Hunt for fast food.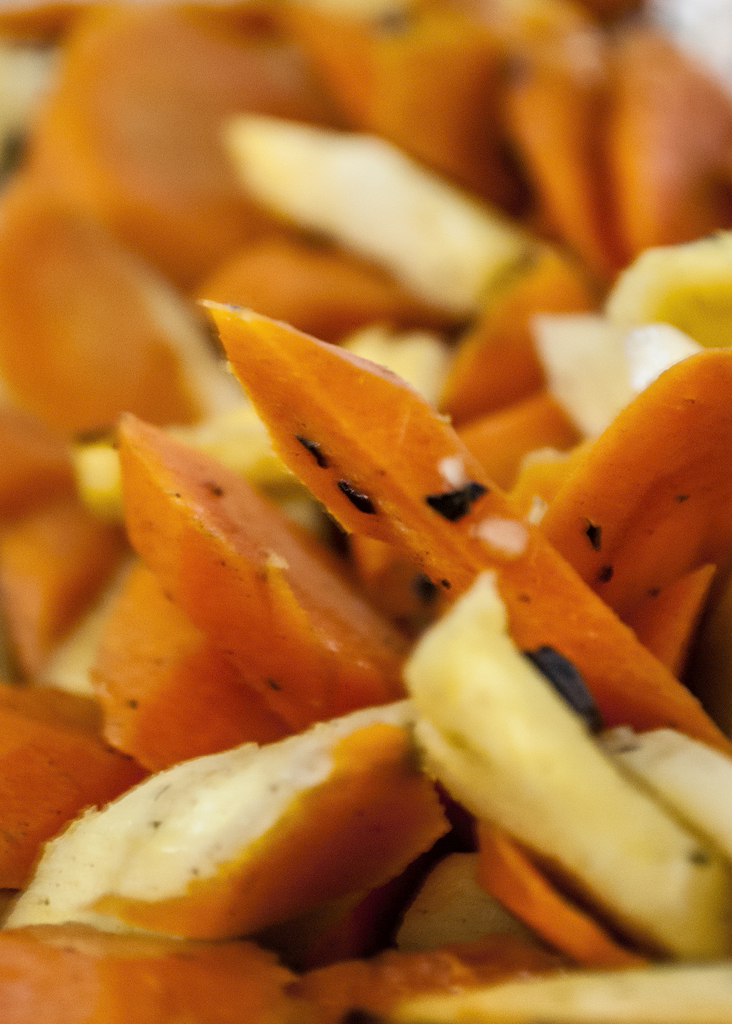
Hunted down at Rect(0, 0, 731, 1023).
